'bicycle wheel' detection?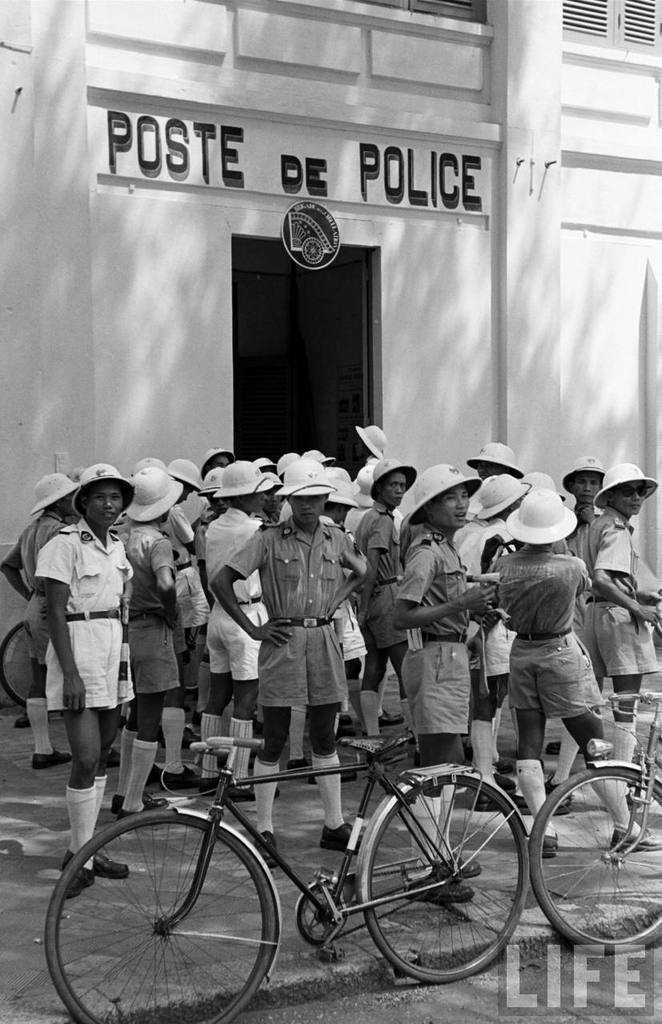
[x1=46, y1=812, x2=287, y2=1014]
